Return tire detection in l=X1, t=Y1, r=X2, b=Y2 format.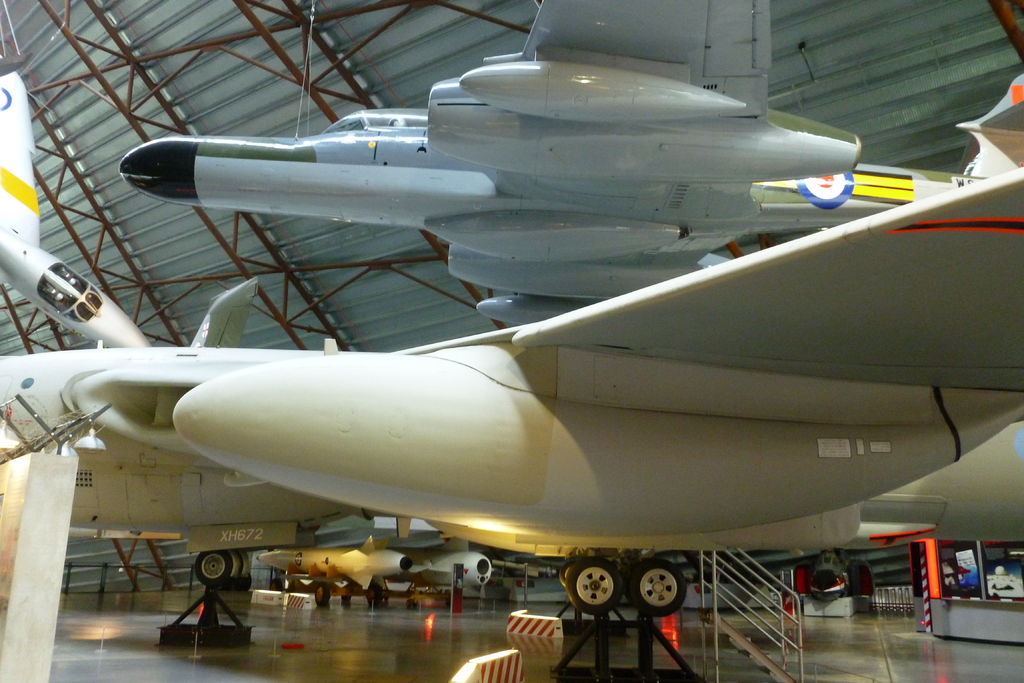
l=196, t=546, r=234, b=584.
